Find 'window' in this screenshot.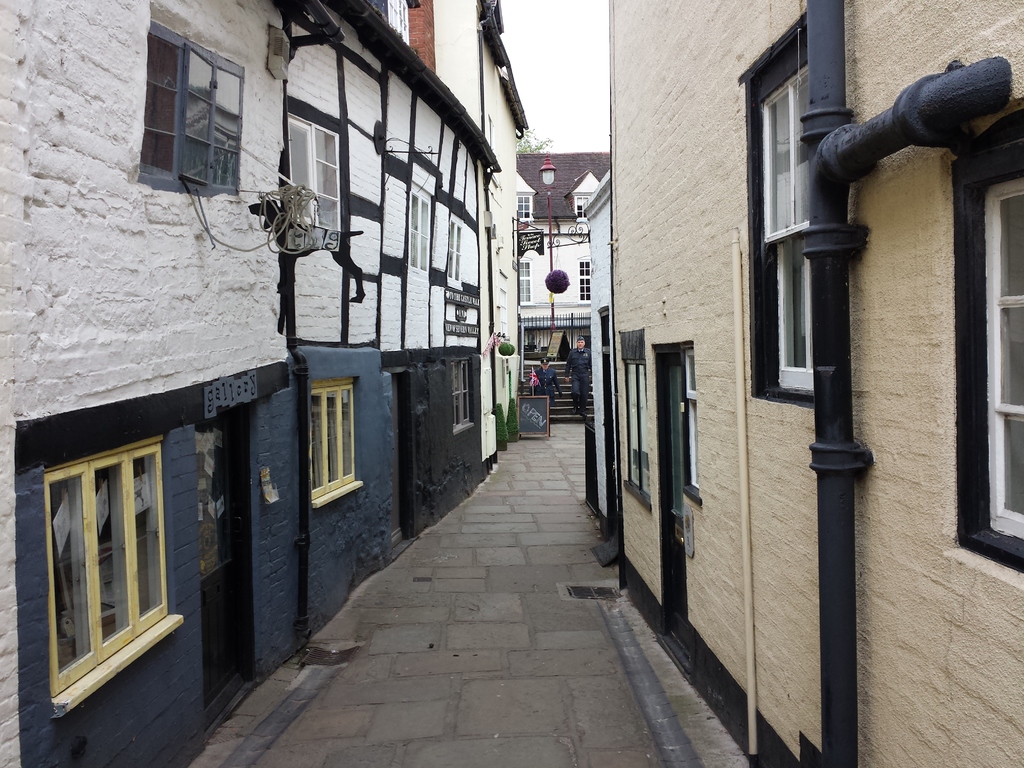
The bounding box for 'window' is box=[520, 257, 531, 303].
